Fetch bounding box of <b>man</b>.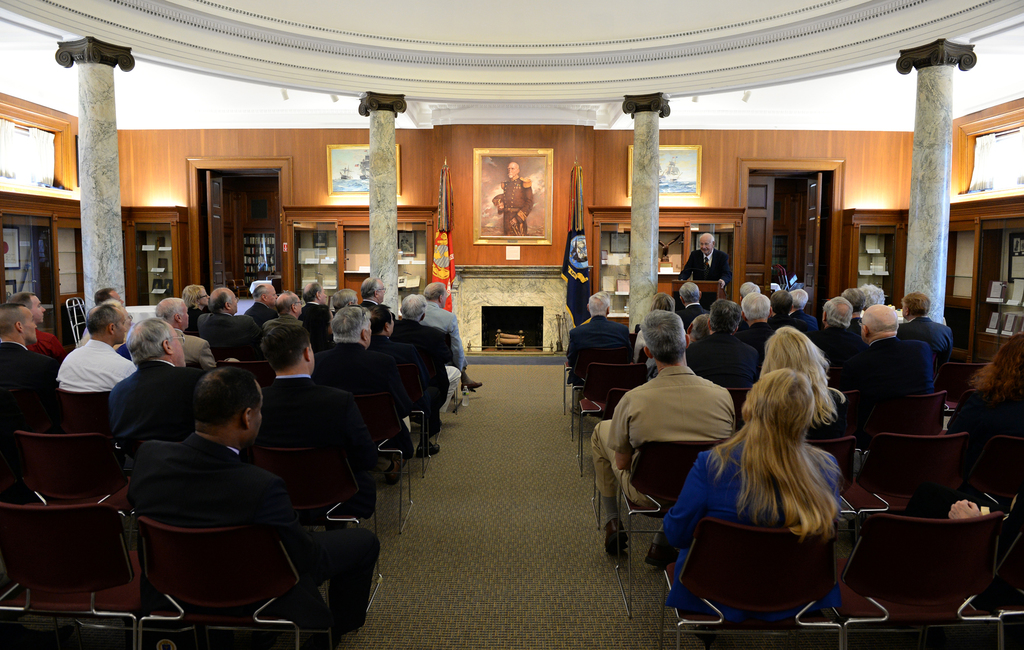
Bbox: {"x1": 328, "y1": 285, "x2": 361, "y2": 305}.
